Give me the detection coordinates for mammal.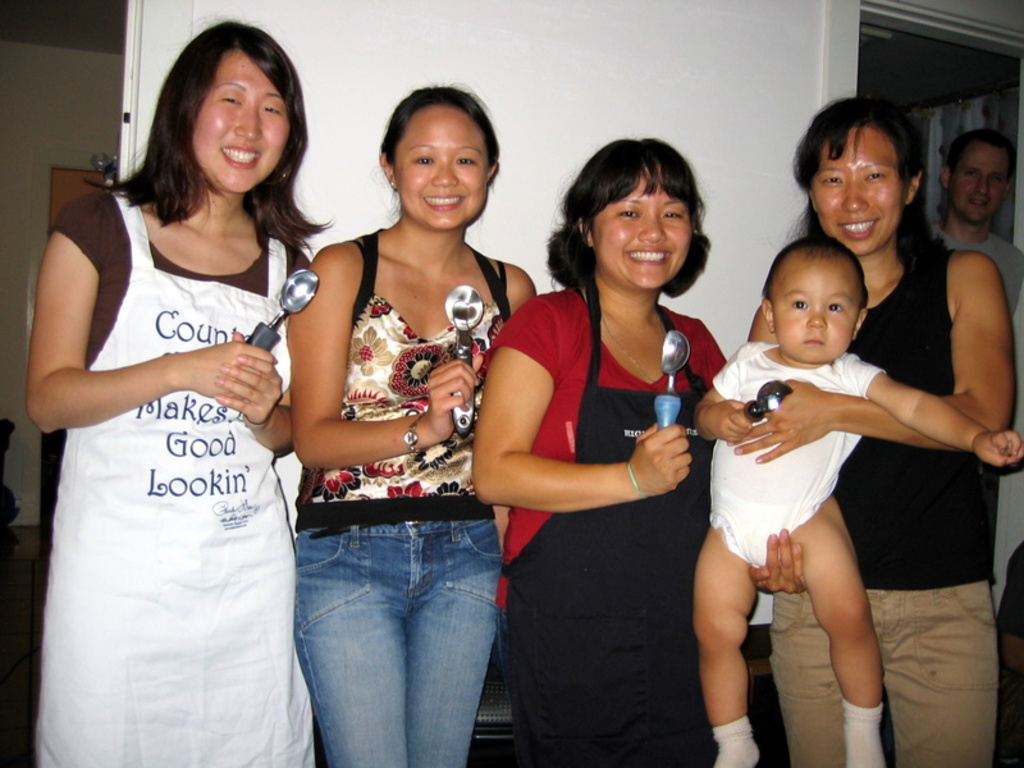
left=740, top=95, right=1011, bottom=764.
